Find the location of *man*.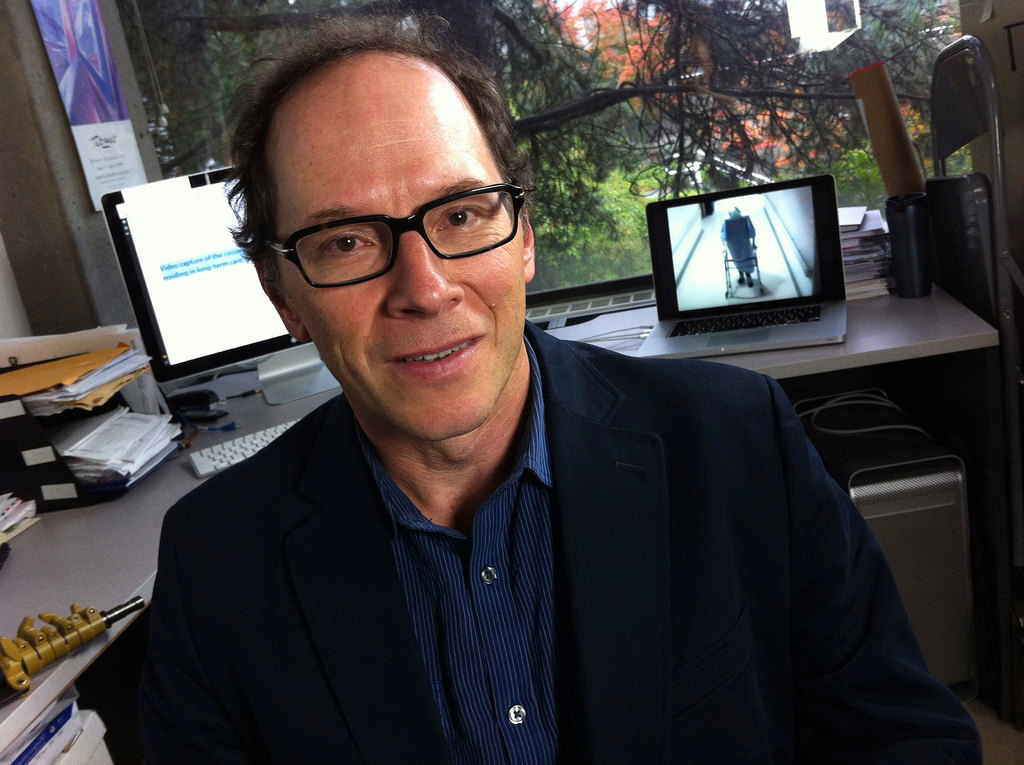
Location: (x1=108, y1=76, x2=959, y2=729).
